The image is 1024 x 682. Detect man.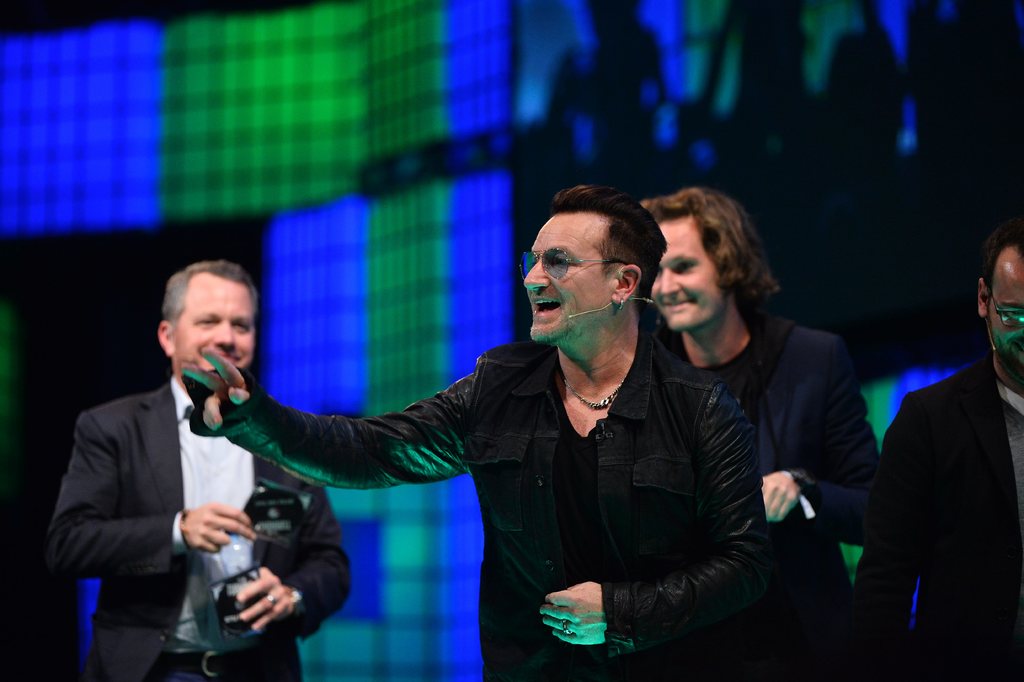
Detection: 855/222/1023/681.
